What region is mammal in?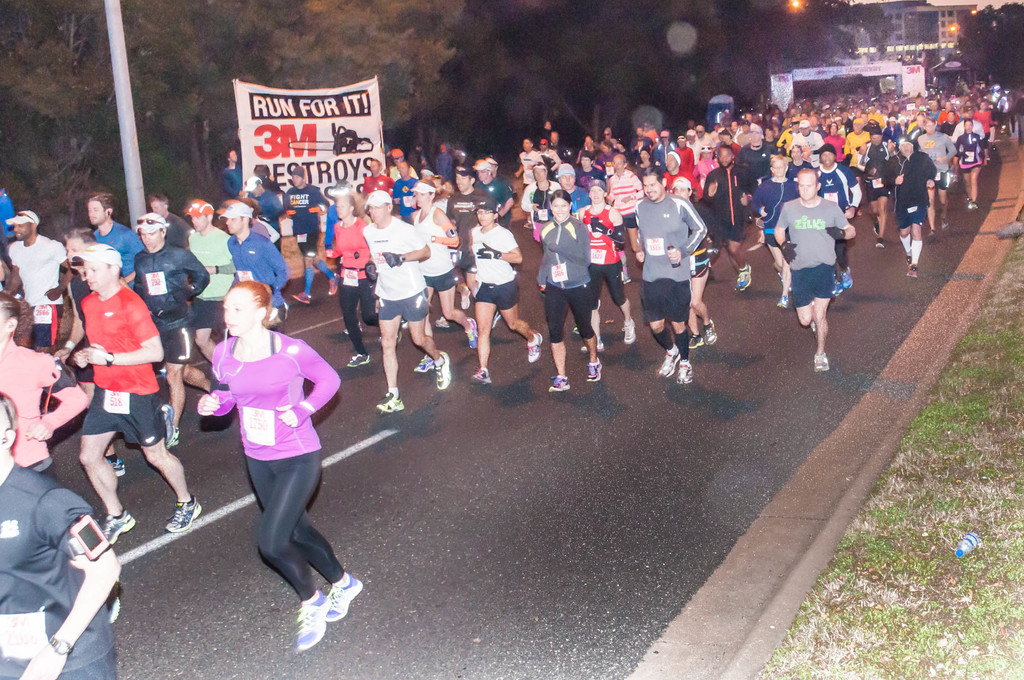
(x1=0, y1=394, x2=126, y2=679).
